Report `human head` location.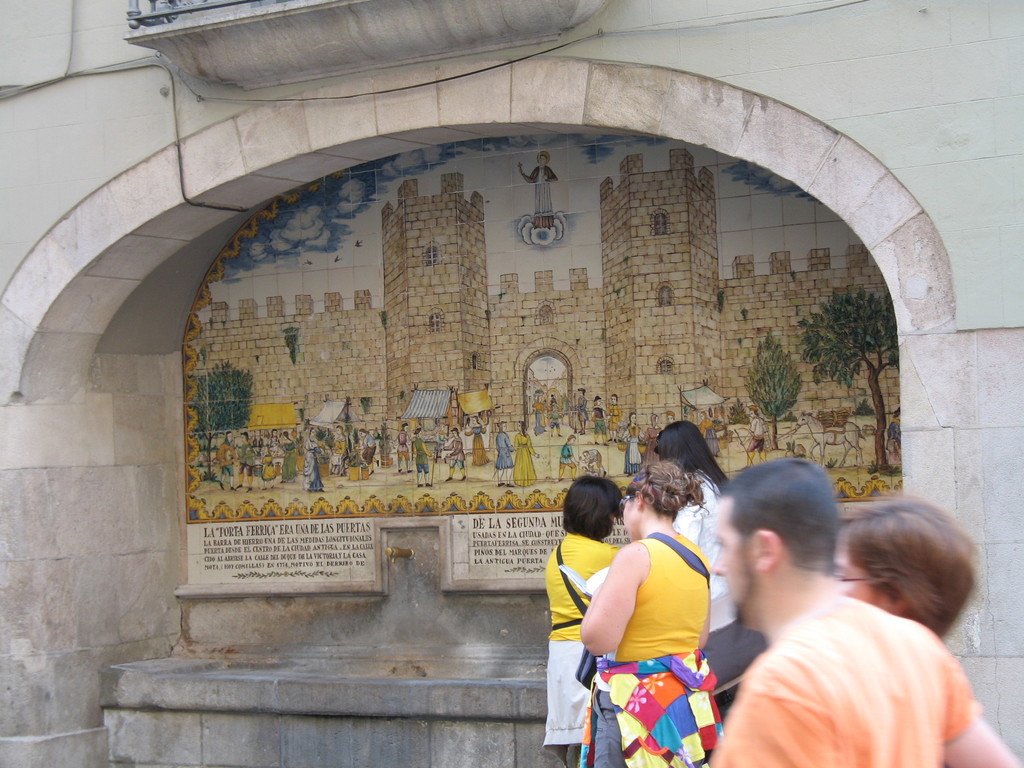
Report: box(821, 509, 971, 650).
